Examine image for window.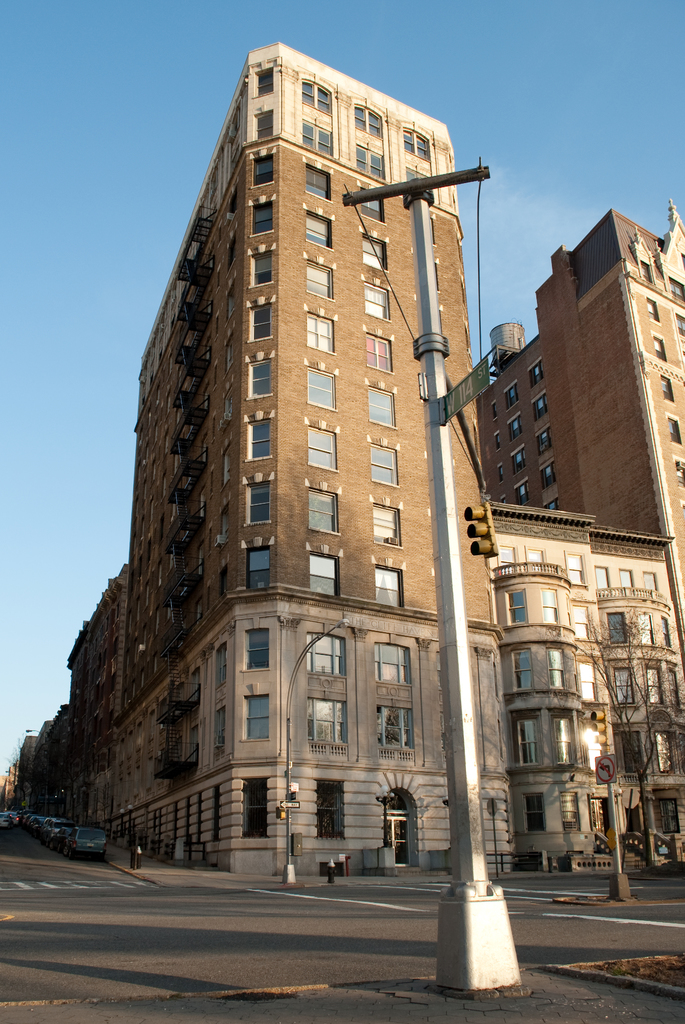
Examination result: crop(366, 385, 396, 428).
